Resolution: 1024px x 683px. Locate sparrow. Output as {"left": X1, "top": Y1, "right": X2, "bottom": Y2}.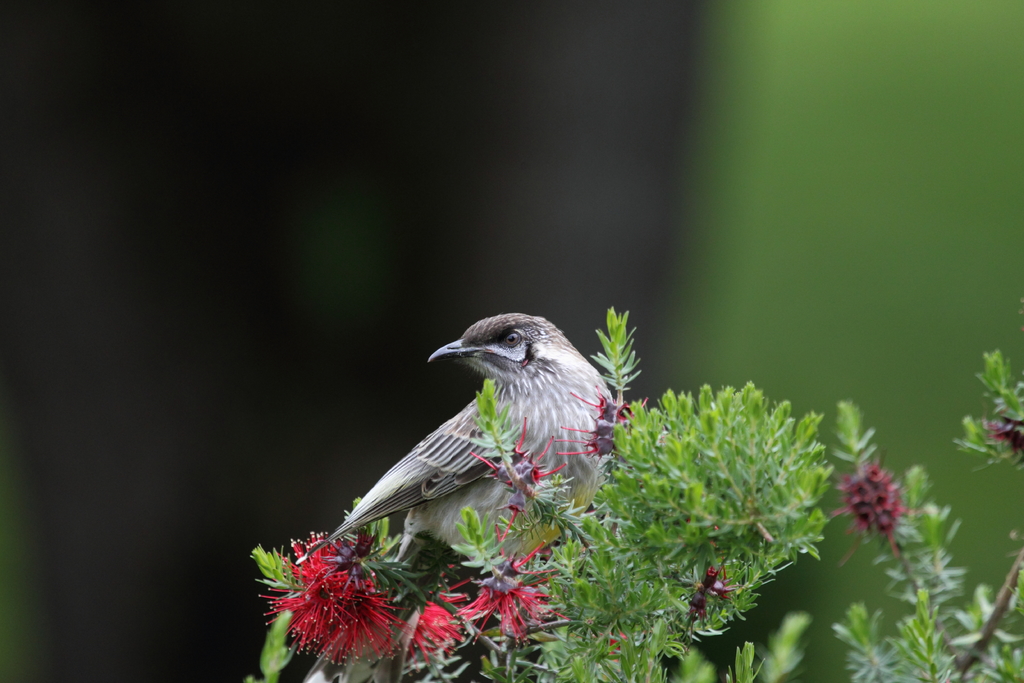
{"left": 302, "top": 313, "right": 613, "bottom": 682}.
